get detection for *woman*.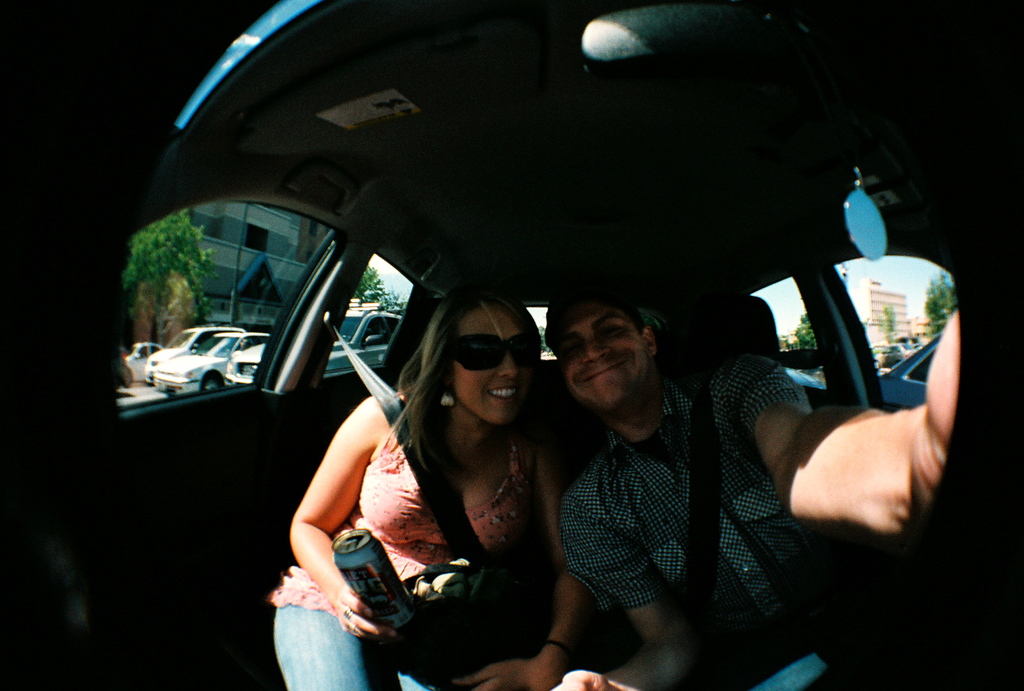
Detection: l=300, t=272, r=584, b=690.
